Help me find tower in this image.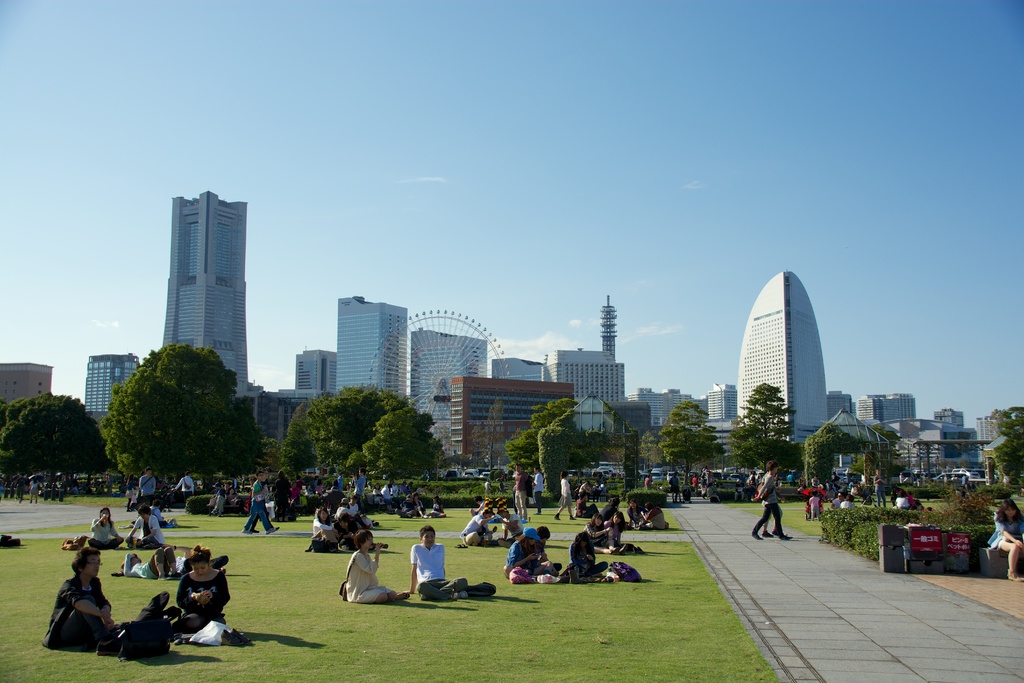
Found it: <region>336, 295, 406, 406</region>.
